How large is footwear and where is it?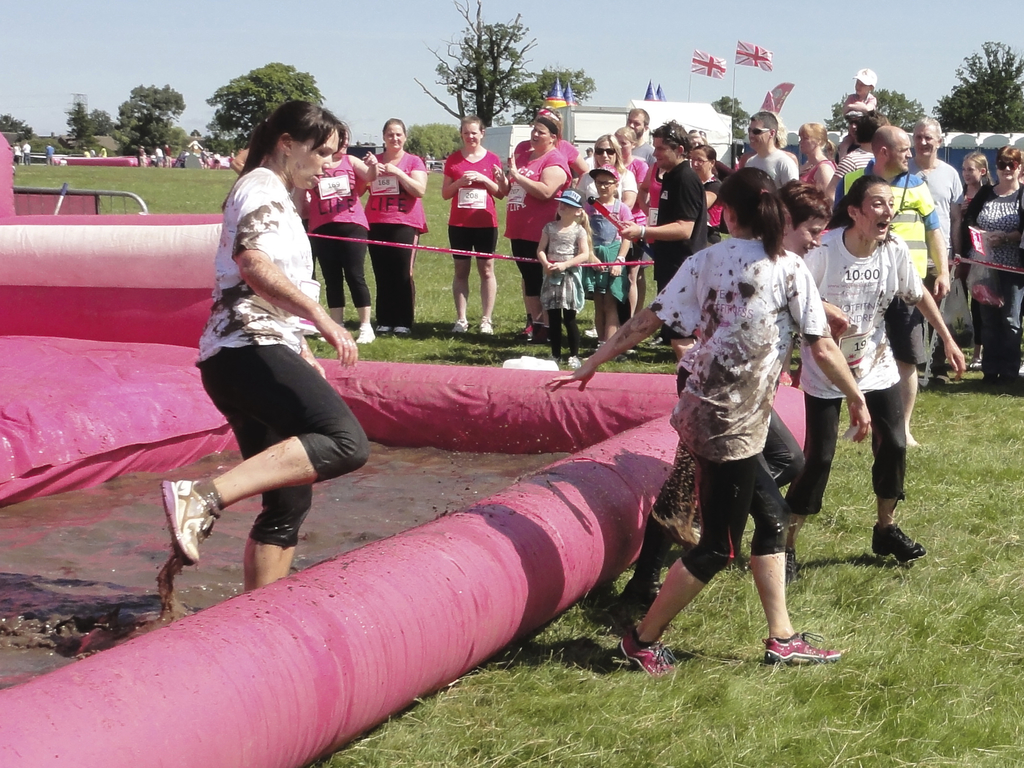
Bounding box: region(517, 312, 533, 346).
